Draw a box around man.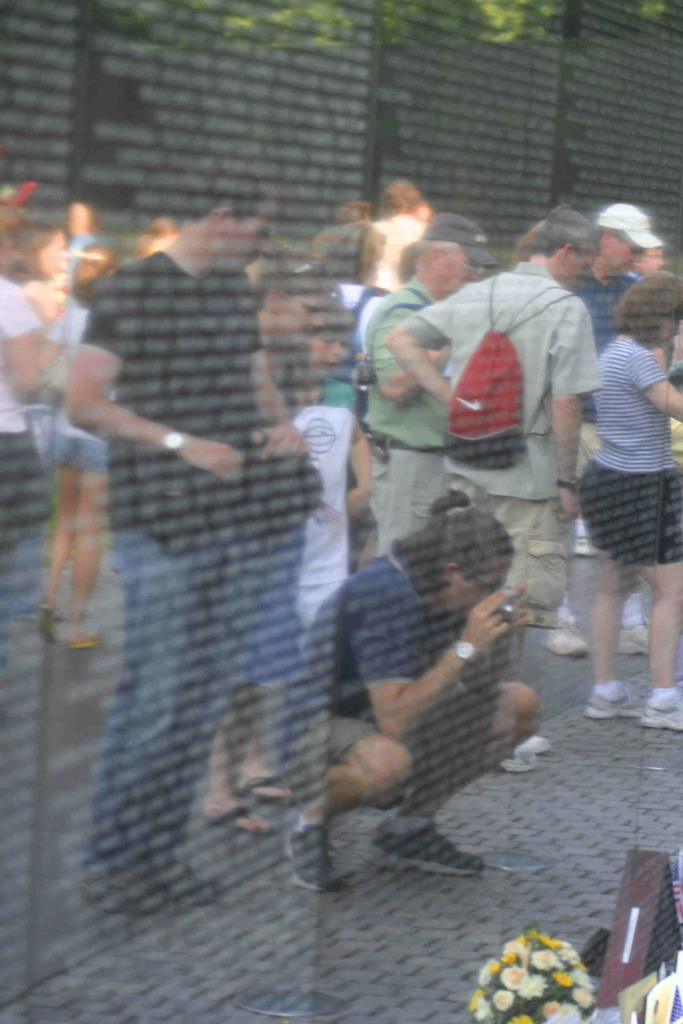
box(627, 228, 675, 263).
